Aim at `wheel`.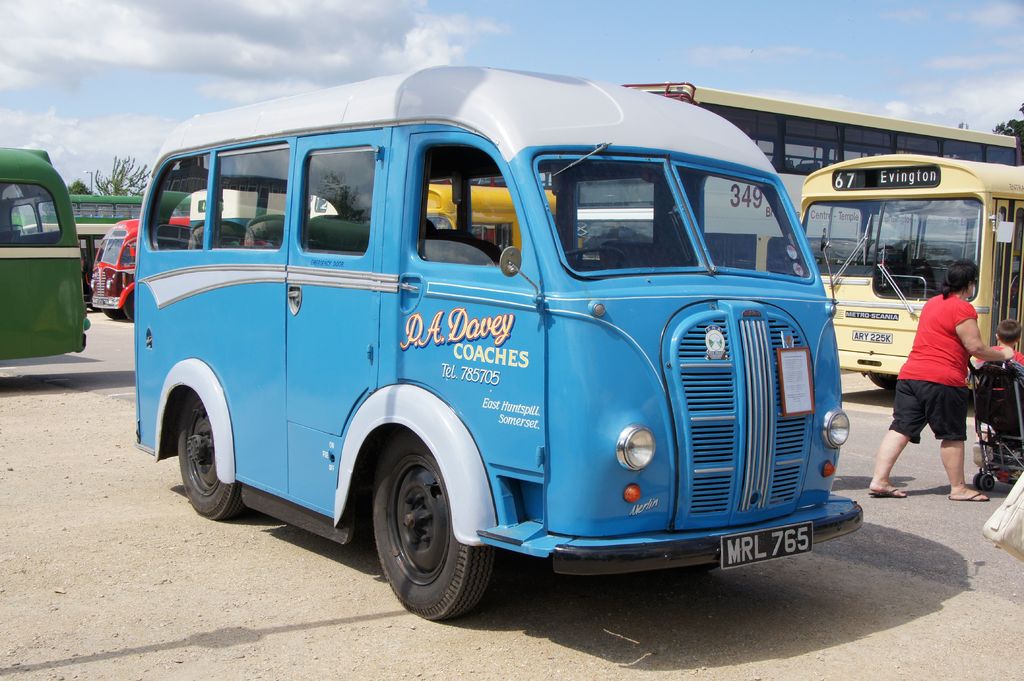
Aimed at <box>684,561,721,572</box>.
